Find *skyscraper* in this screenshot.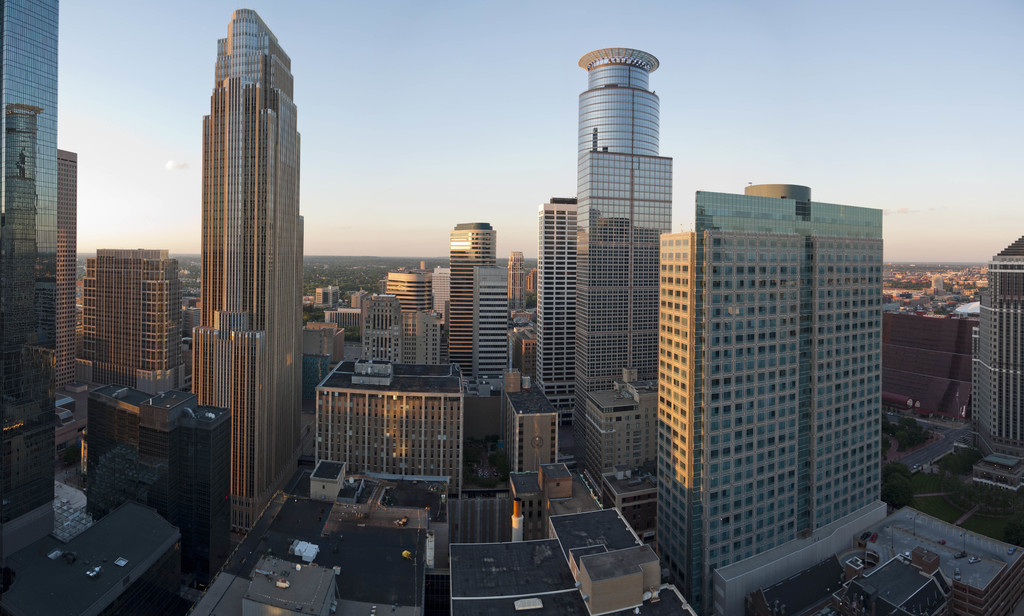
The bounding box for *skyscraper* is 963/221/1023/461.
